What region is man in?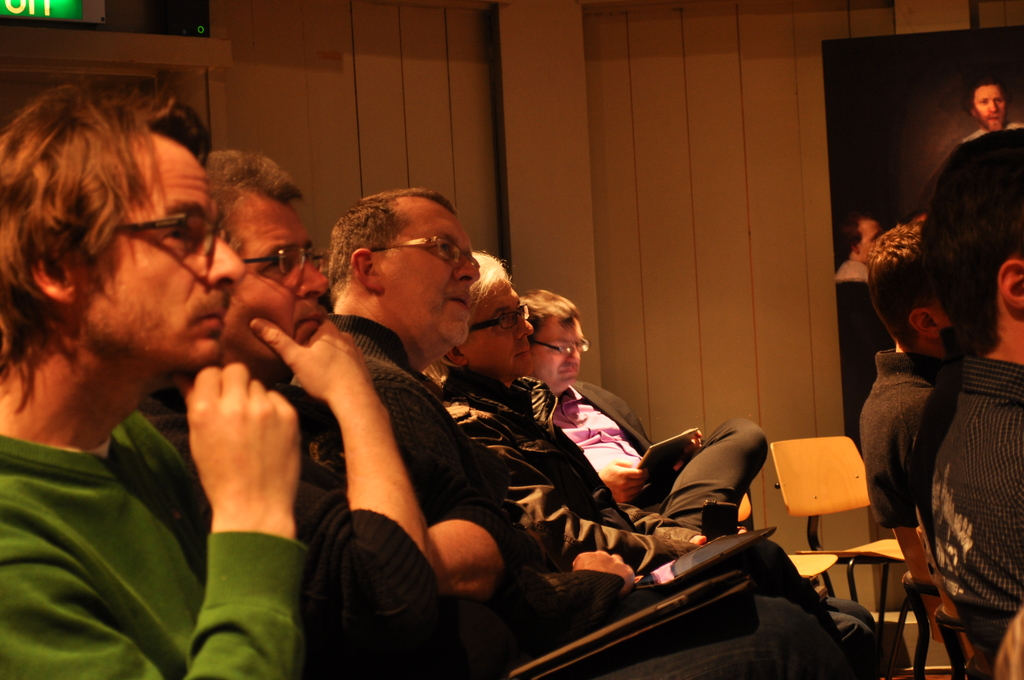
left=311, top=181, right=854, bottom=608.
